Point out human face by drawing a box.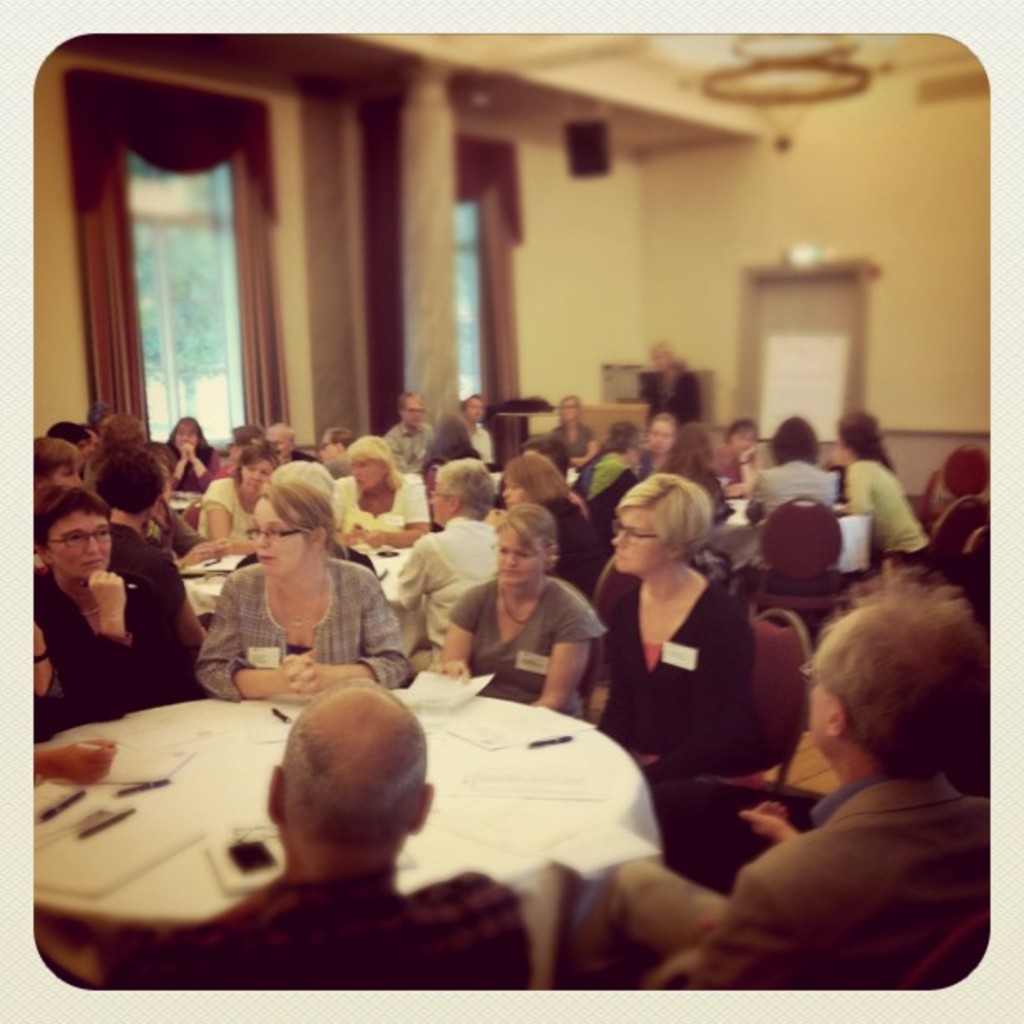
detection(499, 524, 539, 587).
